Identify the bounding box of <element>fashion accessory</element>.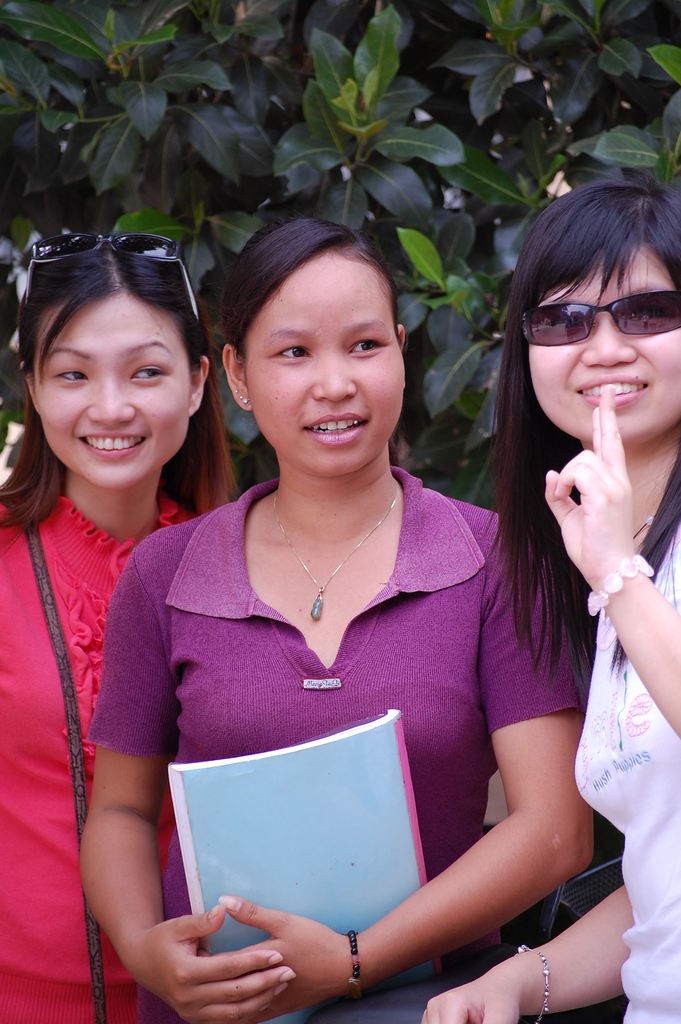
select_region(268, 476, 407, 624).
